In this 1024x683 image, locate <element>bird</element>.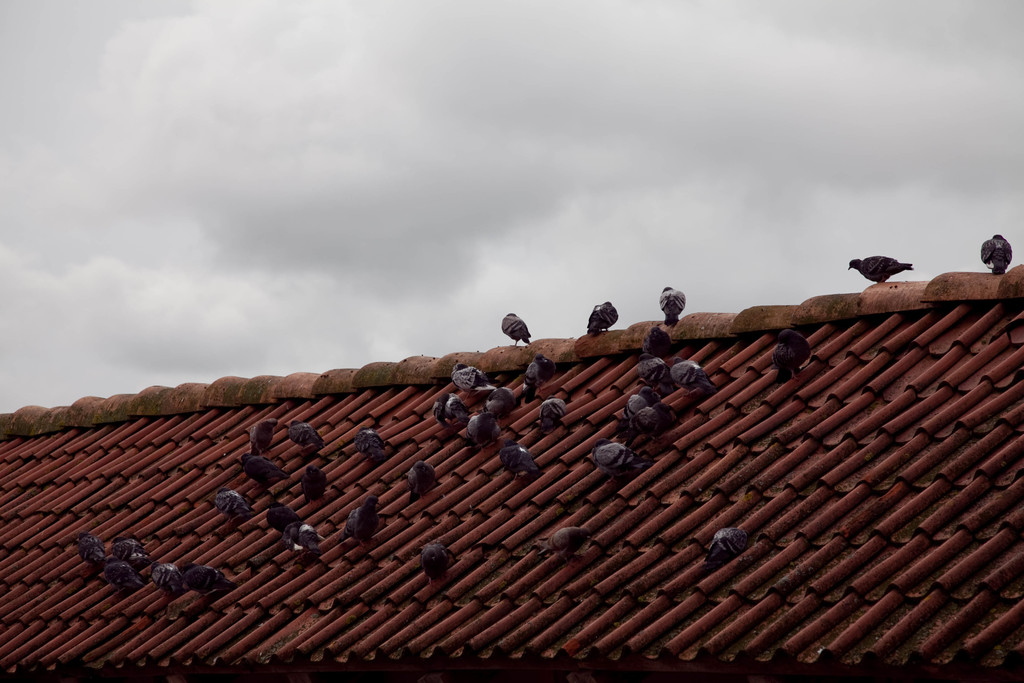
Bounding box: <region>357, 418, 396, 466</region>.
